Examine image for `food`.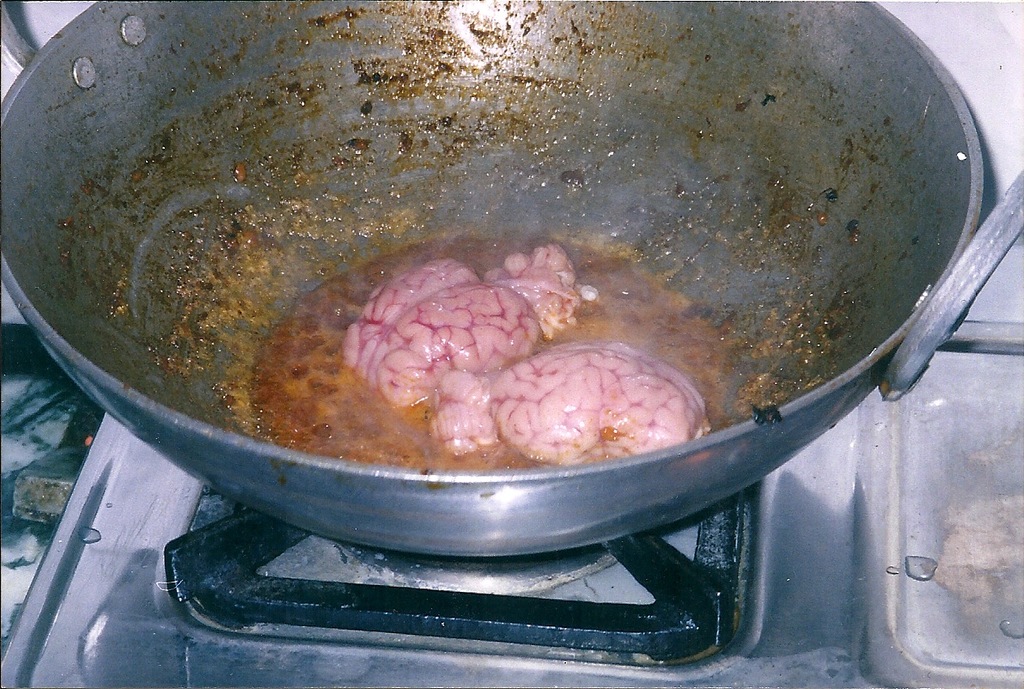
Examination result: crop(497, 336, 698, 473).
